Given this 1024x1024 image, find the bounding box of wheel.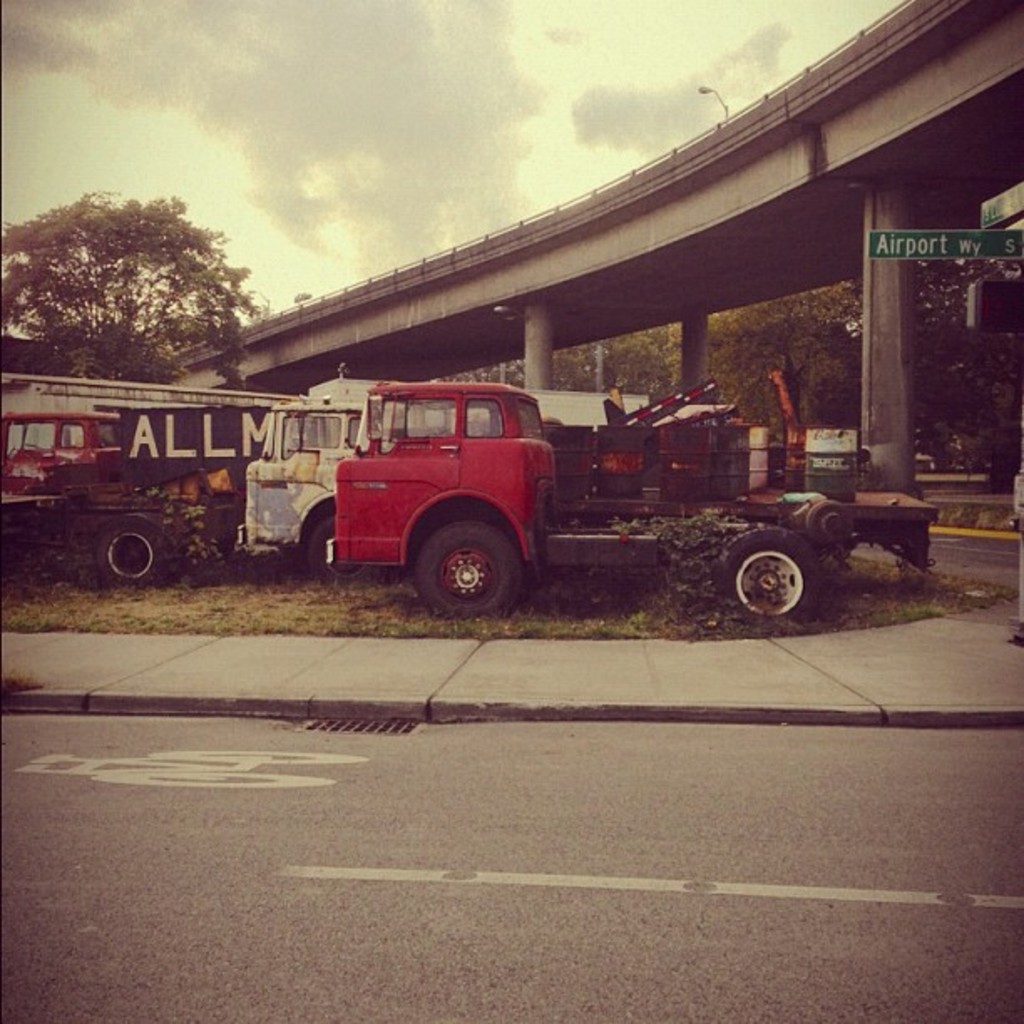
crop(99, 524, 157, 587).
